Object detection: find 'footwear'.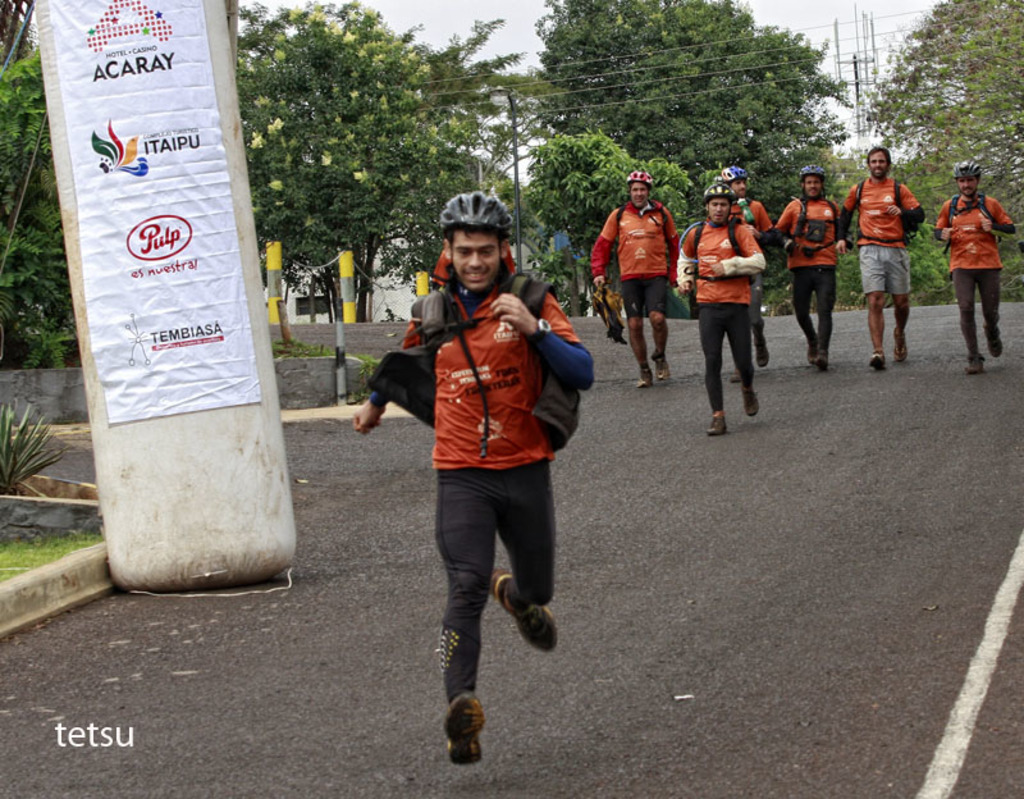
745, 397, 759, 416.
